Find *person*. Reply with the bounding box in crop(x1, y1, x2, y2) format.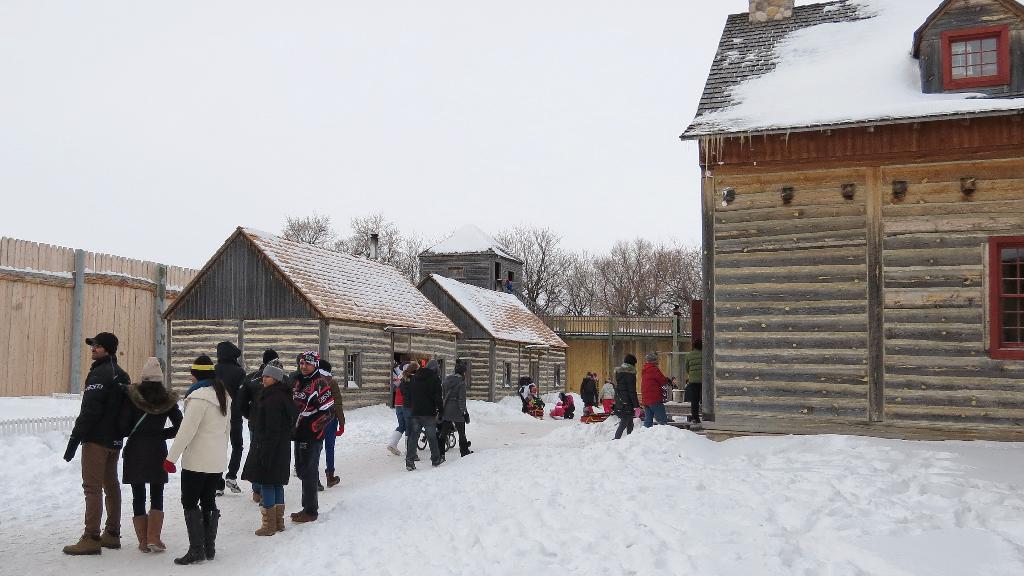
crop(515, 382, 538, 410).
